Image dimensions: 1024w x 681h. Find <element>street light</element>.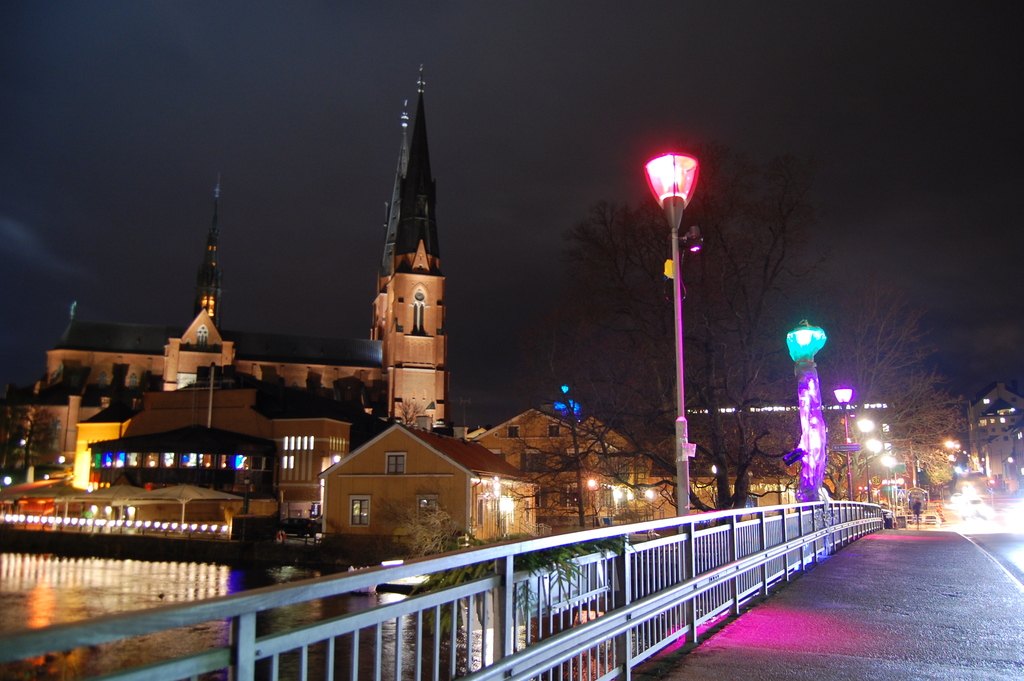
<bbox>832, 381, 856, 503</bbox>.
